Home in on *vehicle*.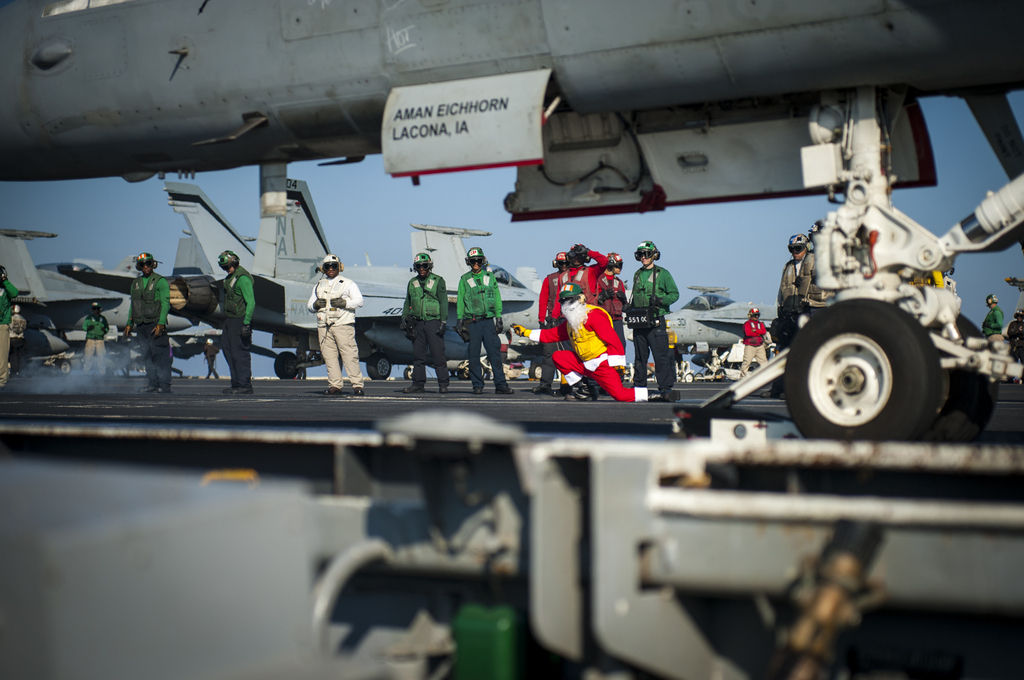
Homed in at box(0, 0, 1023, 451).
